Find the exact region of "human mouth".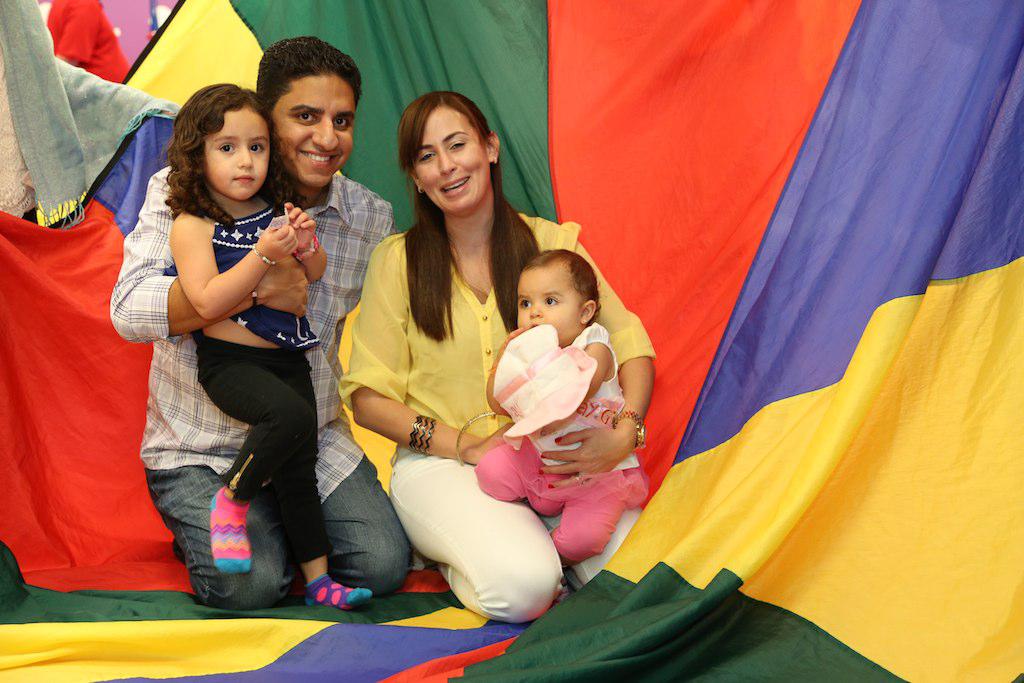
Exact region: x1=441, y1=176, x2=469, y2=196.
